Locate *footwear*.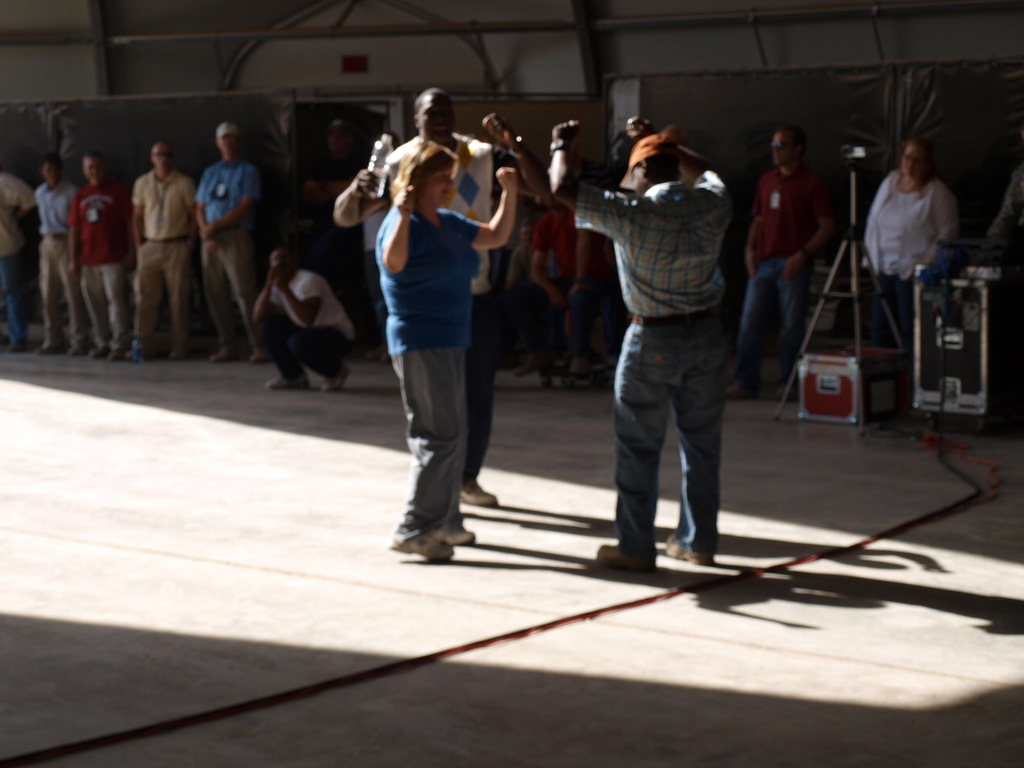
Bounding box: 594/538/660/570.
